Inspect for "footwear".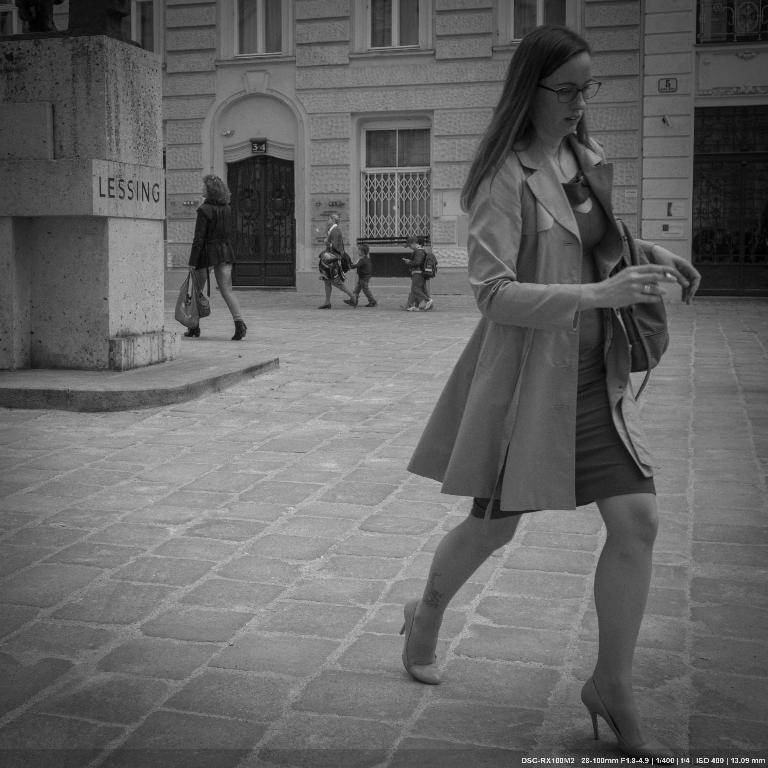
Inspection: bbox(408, 306, 420, 312).
